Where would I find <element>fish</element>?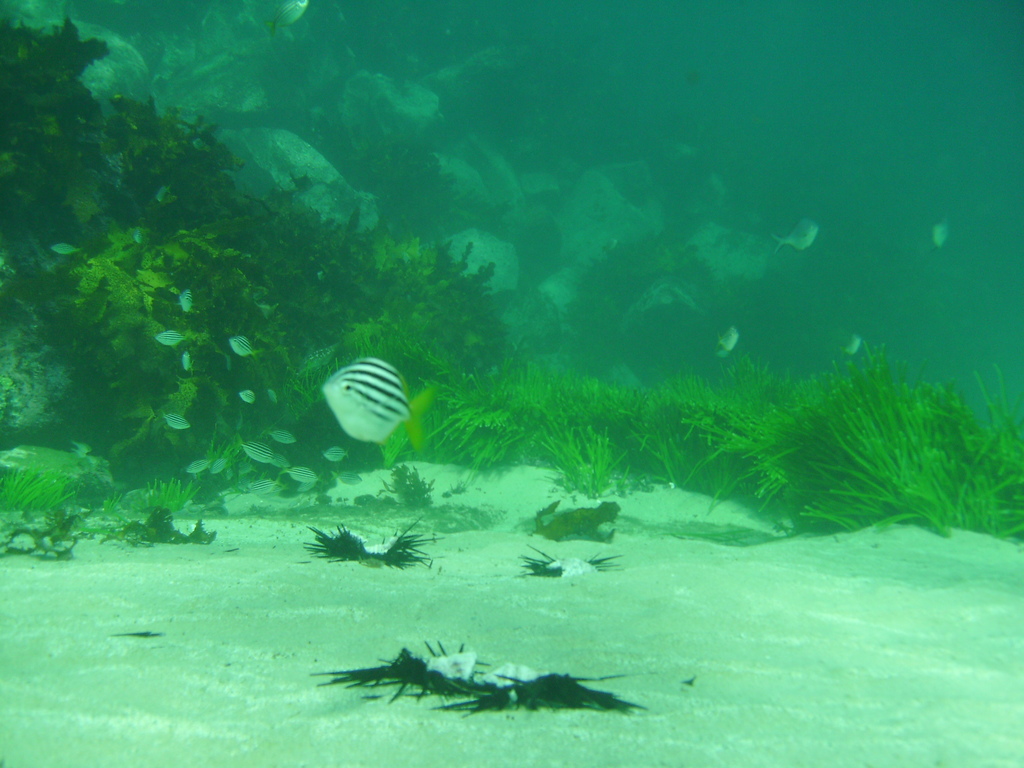
At locate(845, 335, 858, 352).
